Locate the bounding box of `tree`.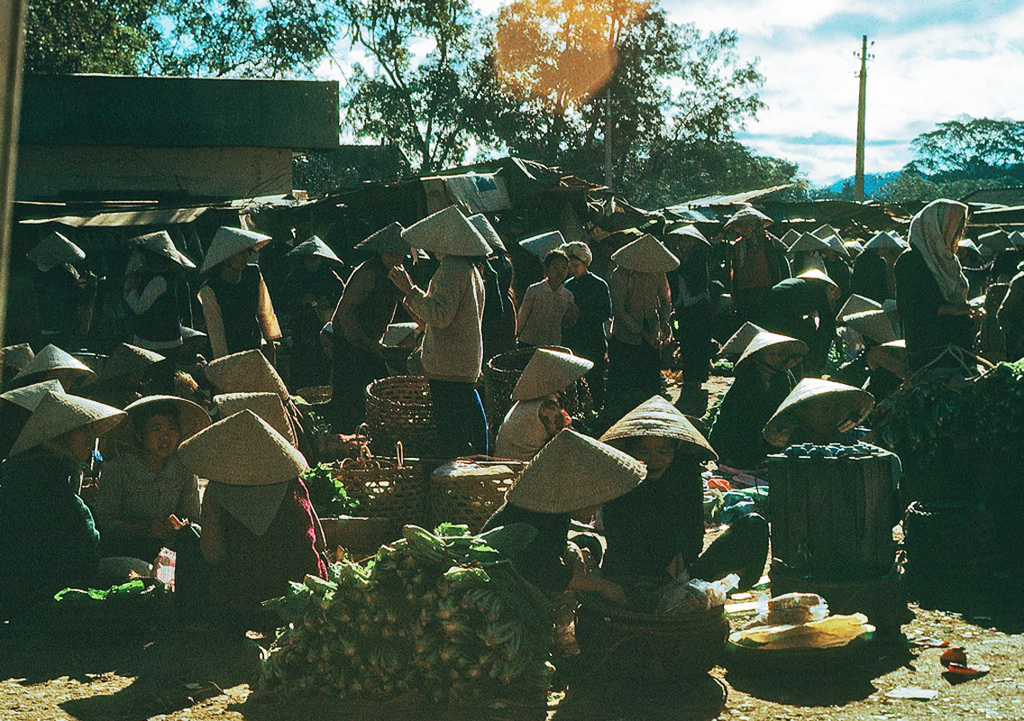
Bounding box: (34, 0, 343, 75).
